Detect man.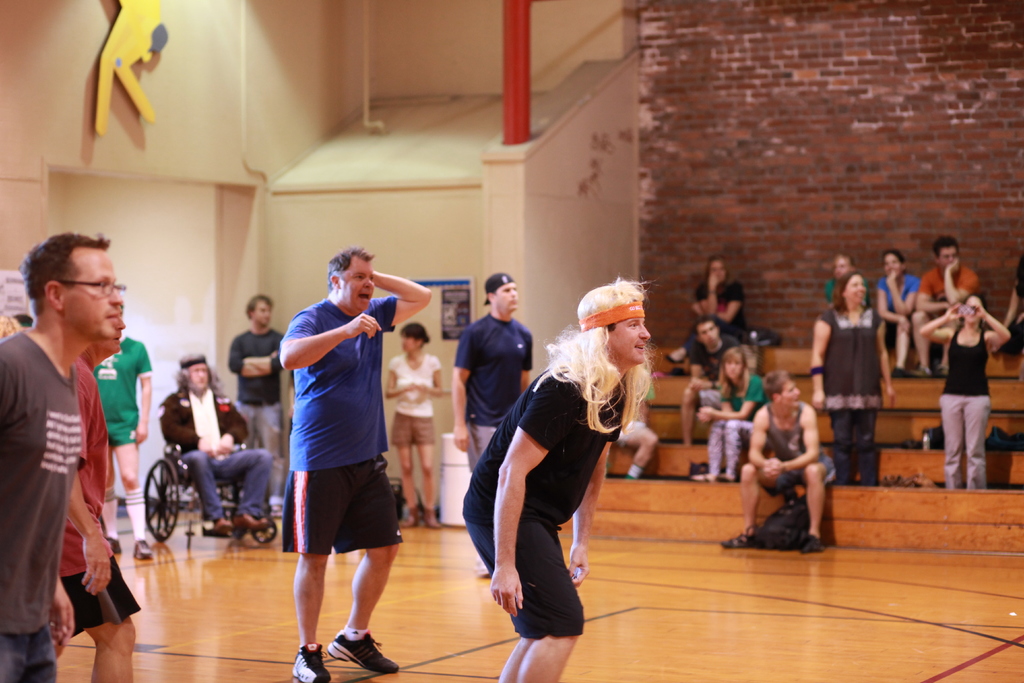
Detected at bbox(452, 275, 532, 581).
